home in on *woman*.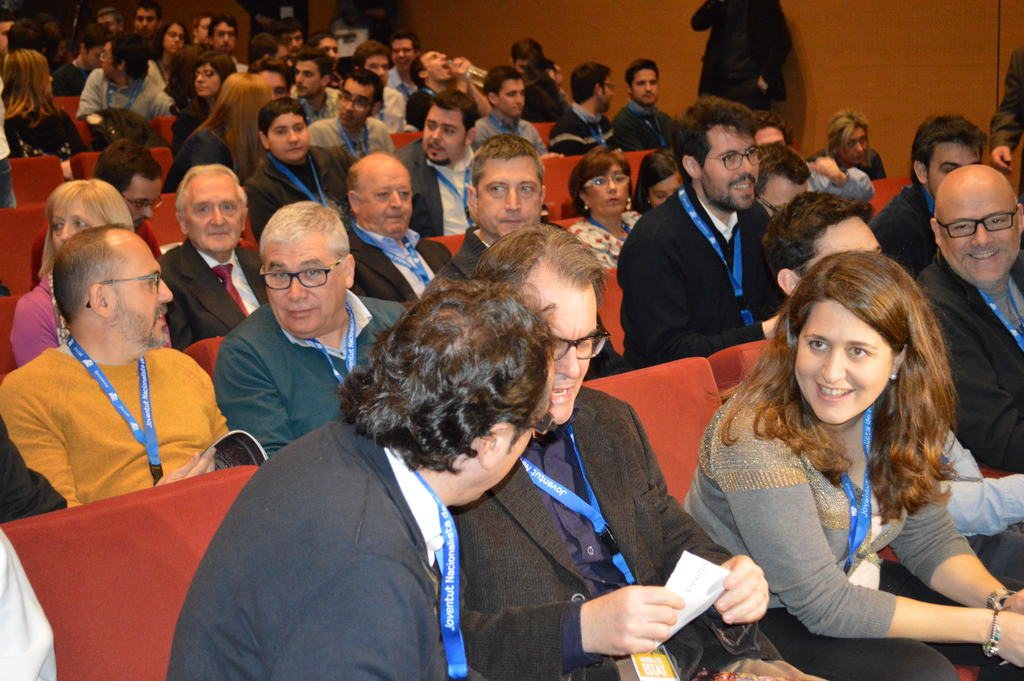
Homed in at x1=147 y1=19 x2=193 y2=103.
